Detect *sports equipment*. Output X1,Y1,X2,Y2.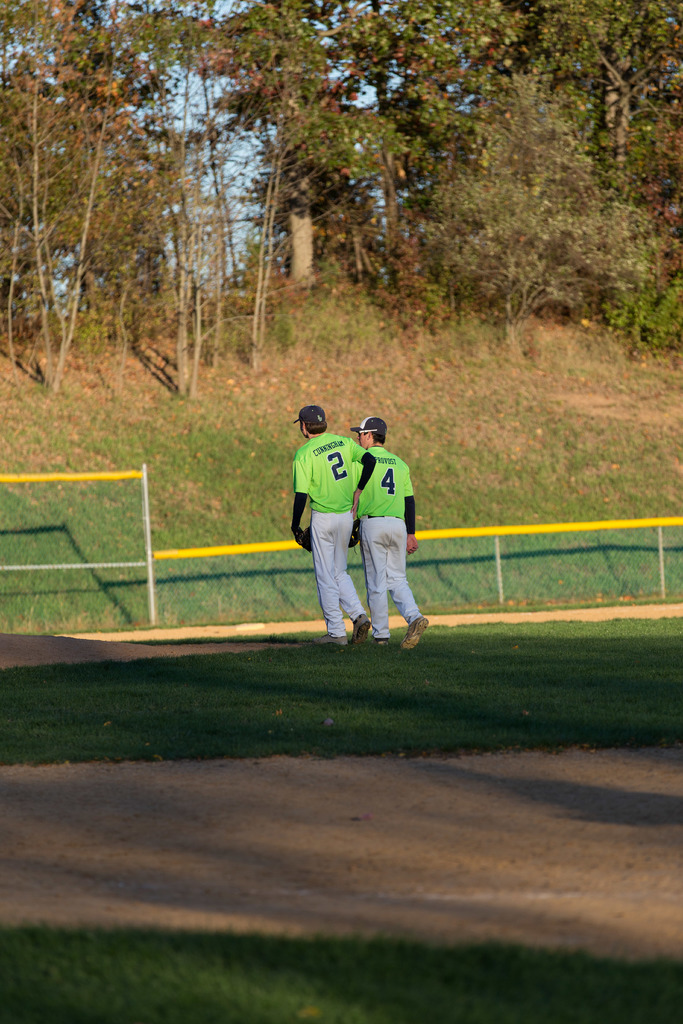
291,526,308,554.
